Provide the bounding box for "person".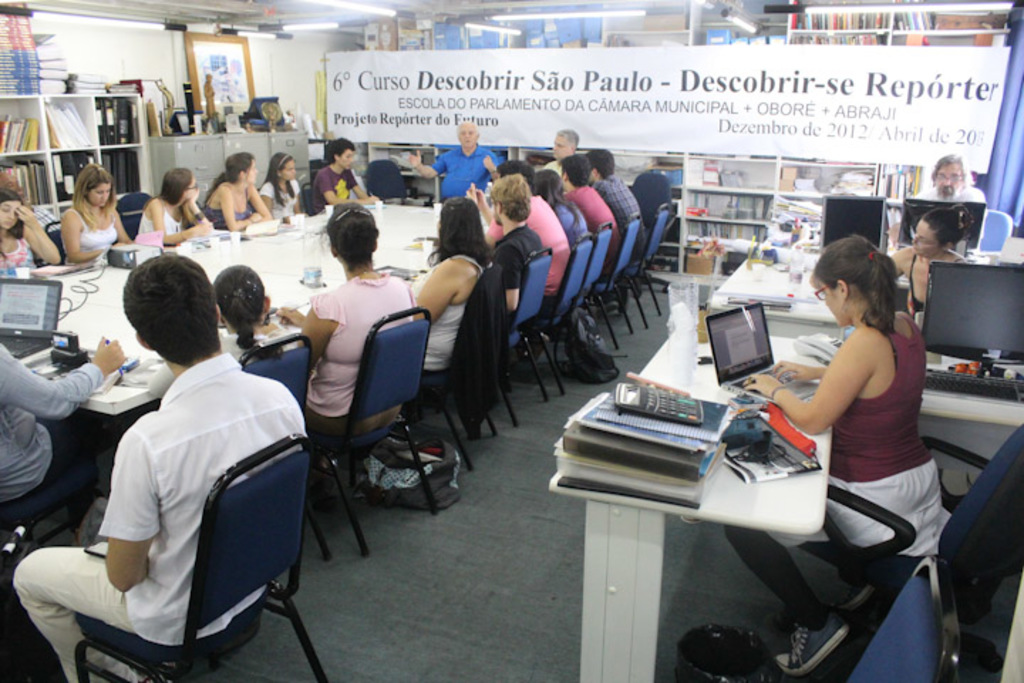
[880,199,971,319].
